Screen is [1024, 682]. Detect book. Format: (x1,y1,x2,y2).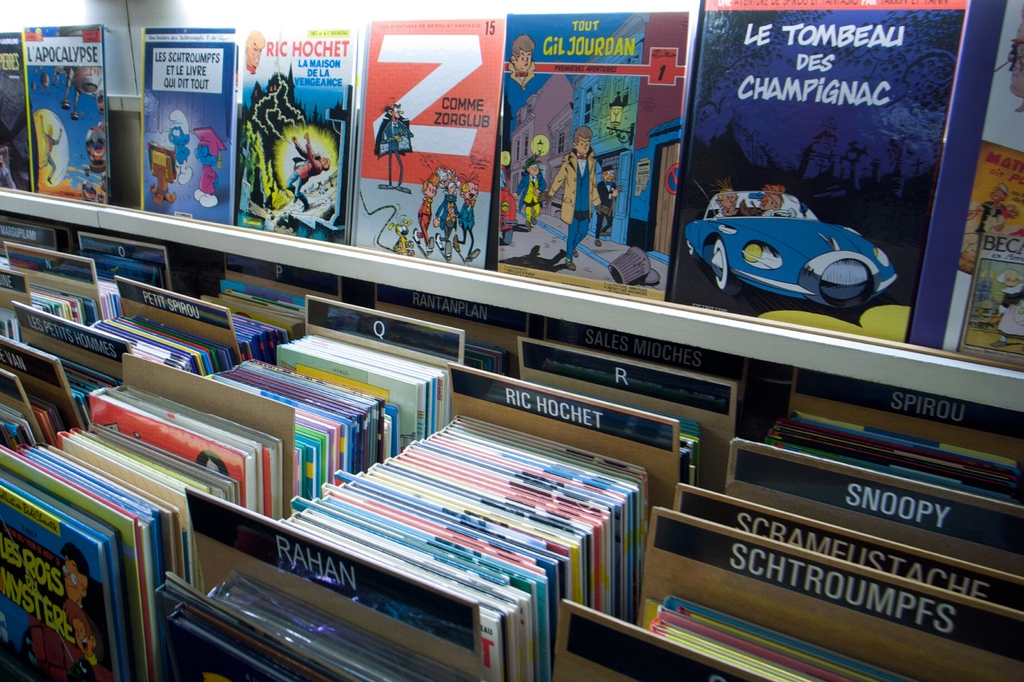
(348,13,504,269).
